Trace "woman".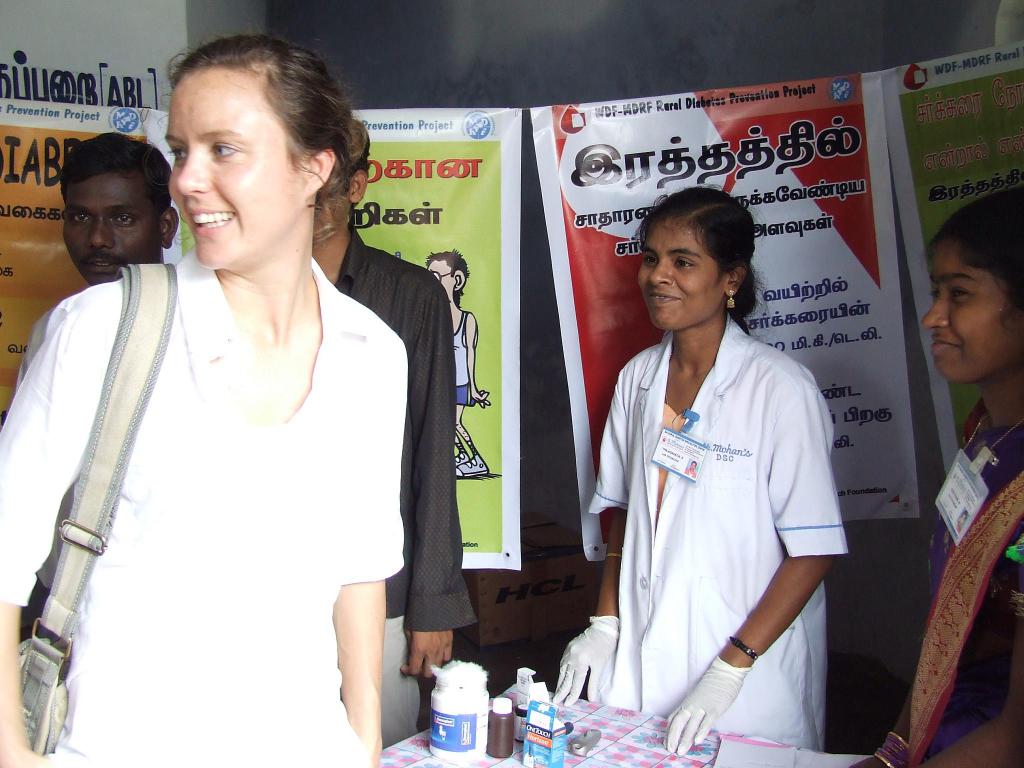
Traced to detection(846, 182, 1023, 767).
